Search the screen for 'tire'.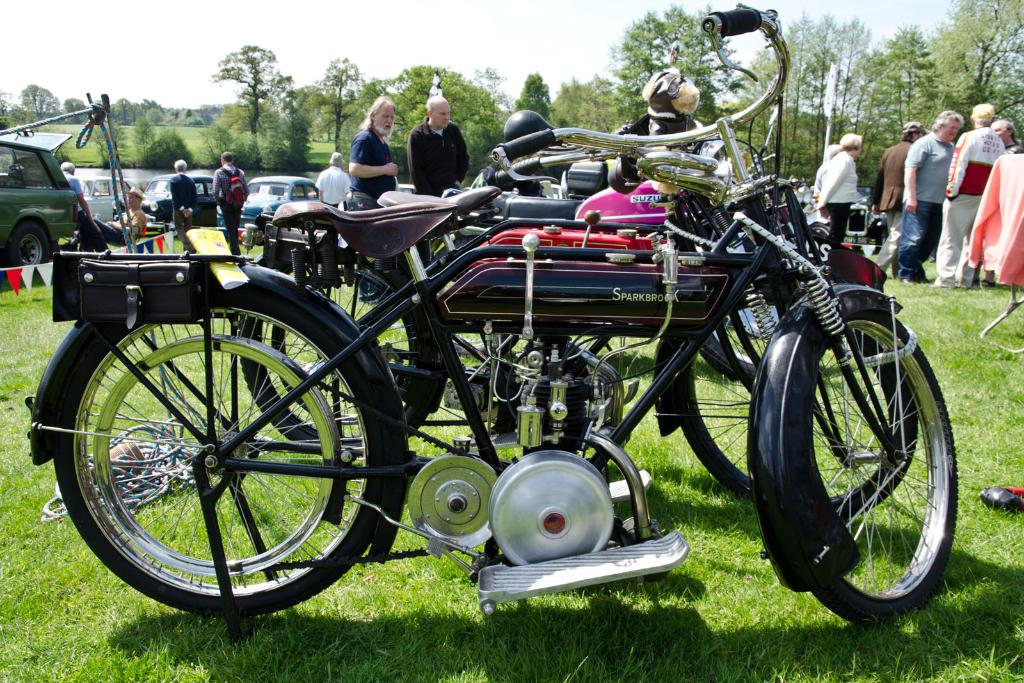
Found at box=[683, 287, 918, 520].
